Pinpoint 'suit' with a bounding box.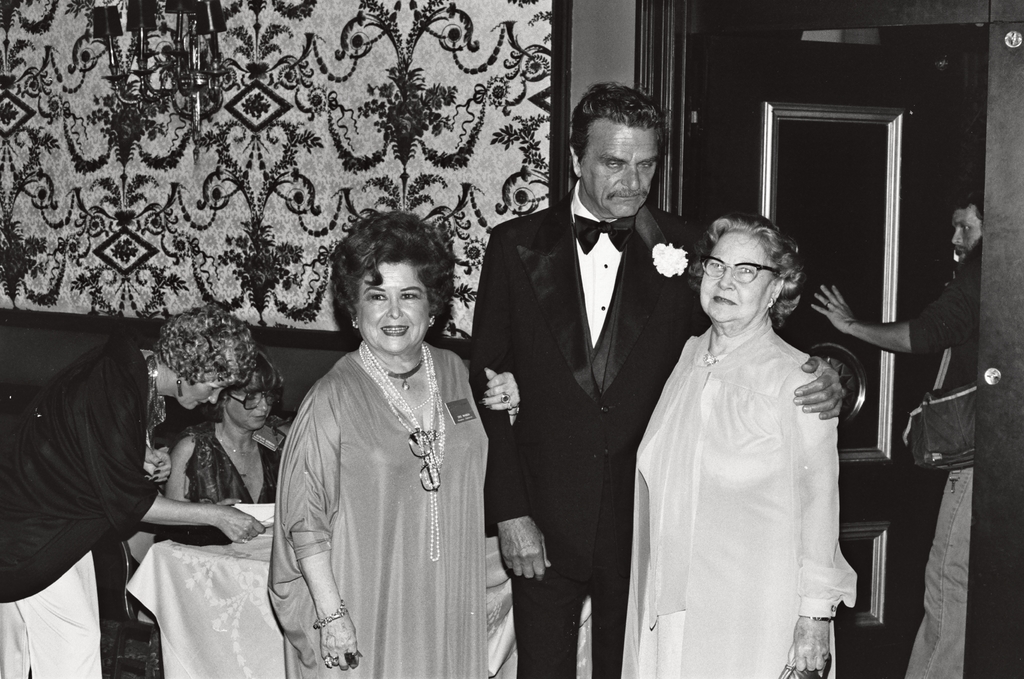
484/108/698/666.
